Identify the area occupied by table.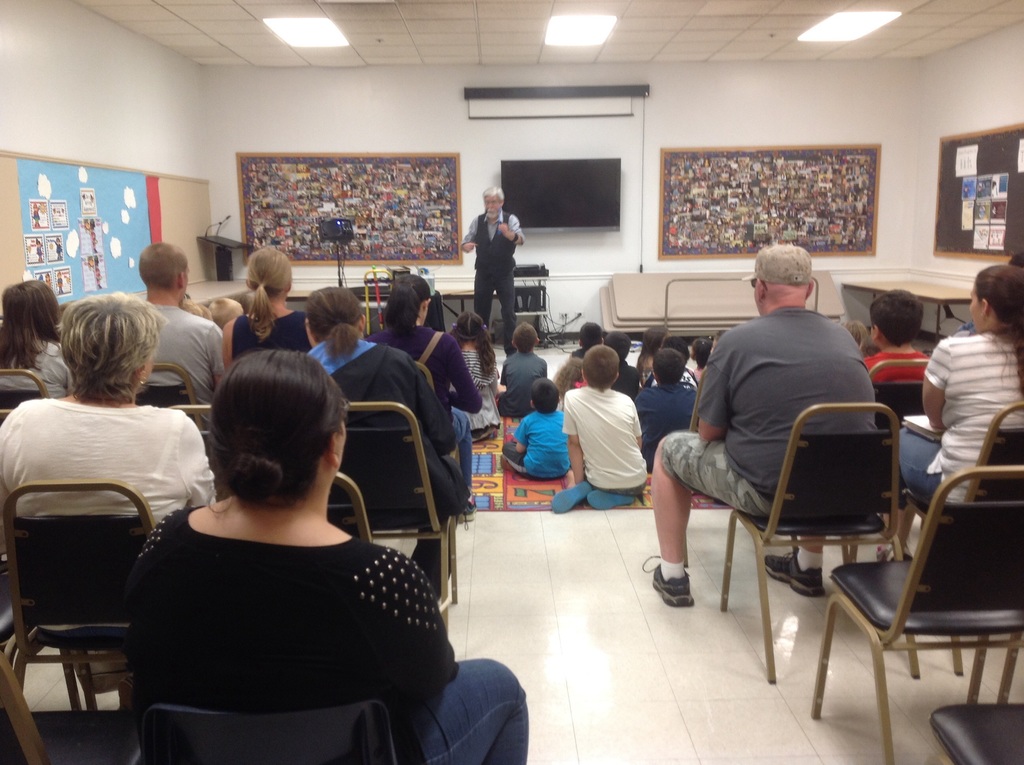
Area: crop(842, 271, 975, 342).
